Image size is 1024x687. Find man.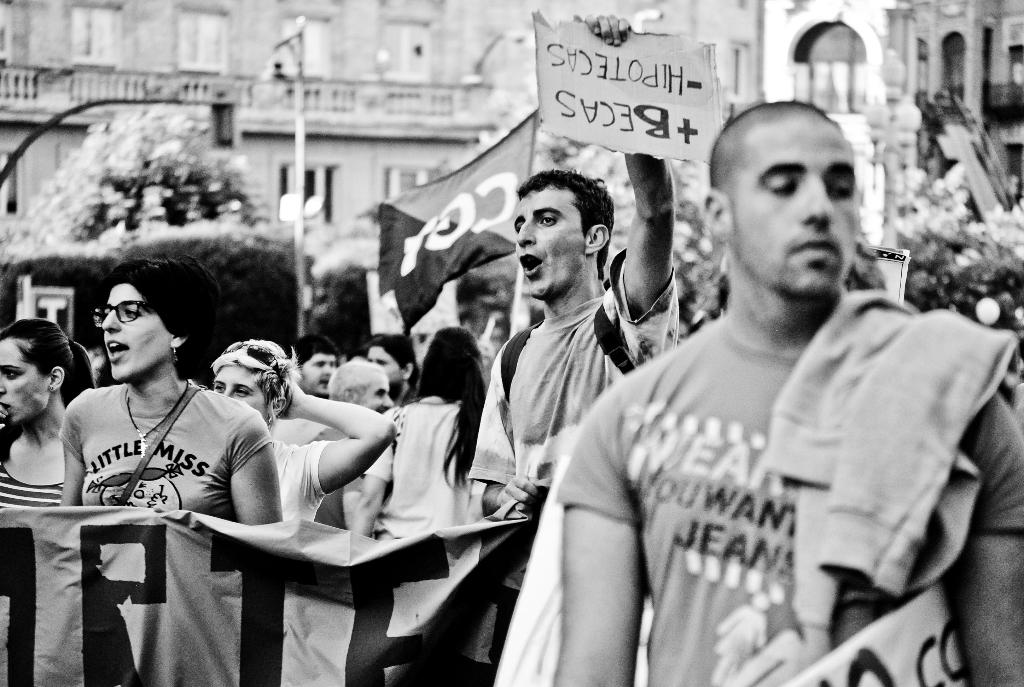
box(470, 8, 679, 629).
